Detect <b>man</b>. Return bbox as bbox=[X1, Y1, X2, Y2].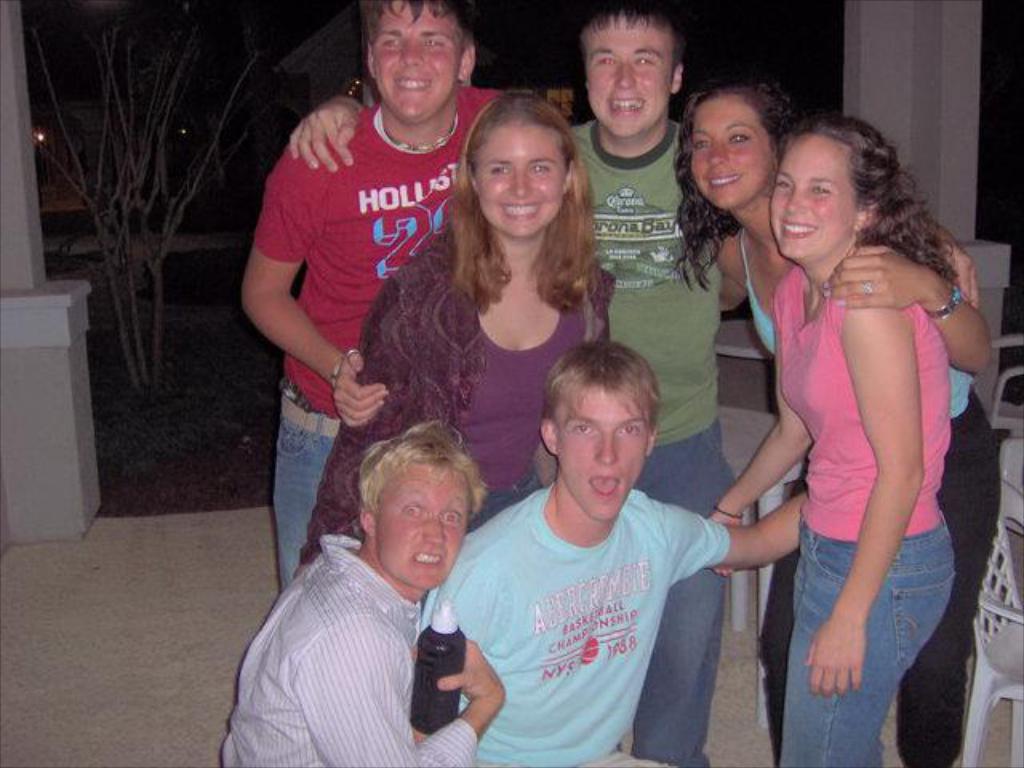
bbox=[221, 422, 506, 766].
